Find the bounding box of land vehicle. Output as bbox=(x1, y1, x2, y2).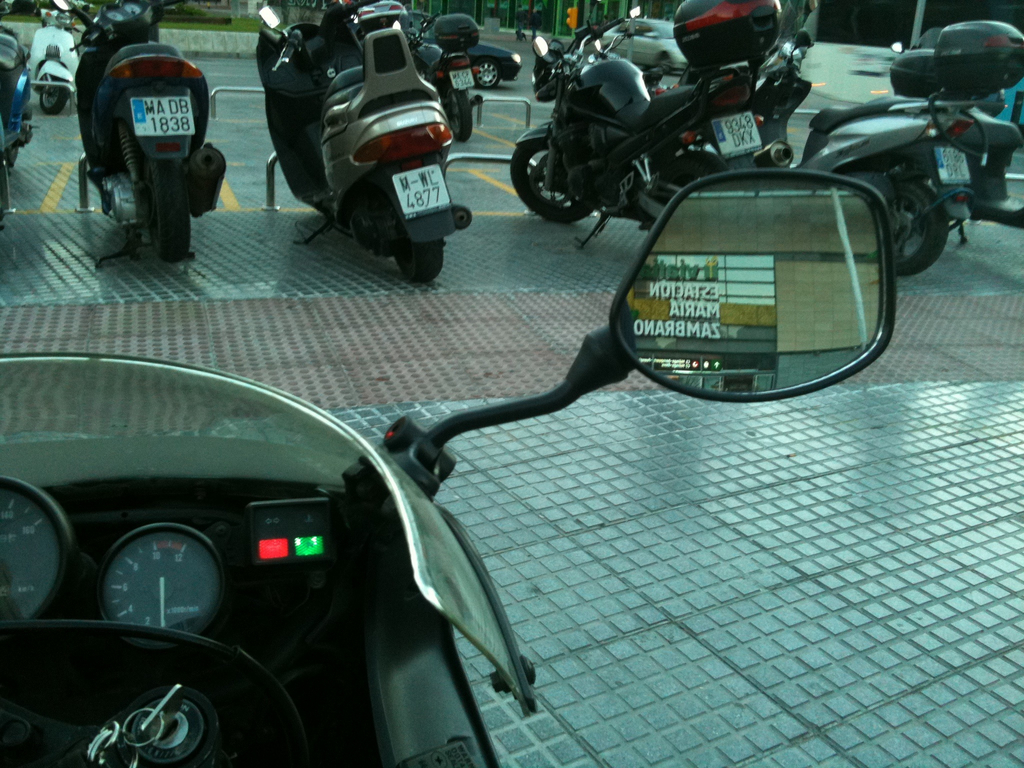
bbox=(513, 5, 788, 230).
